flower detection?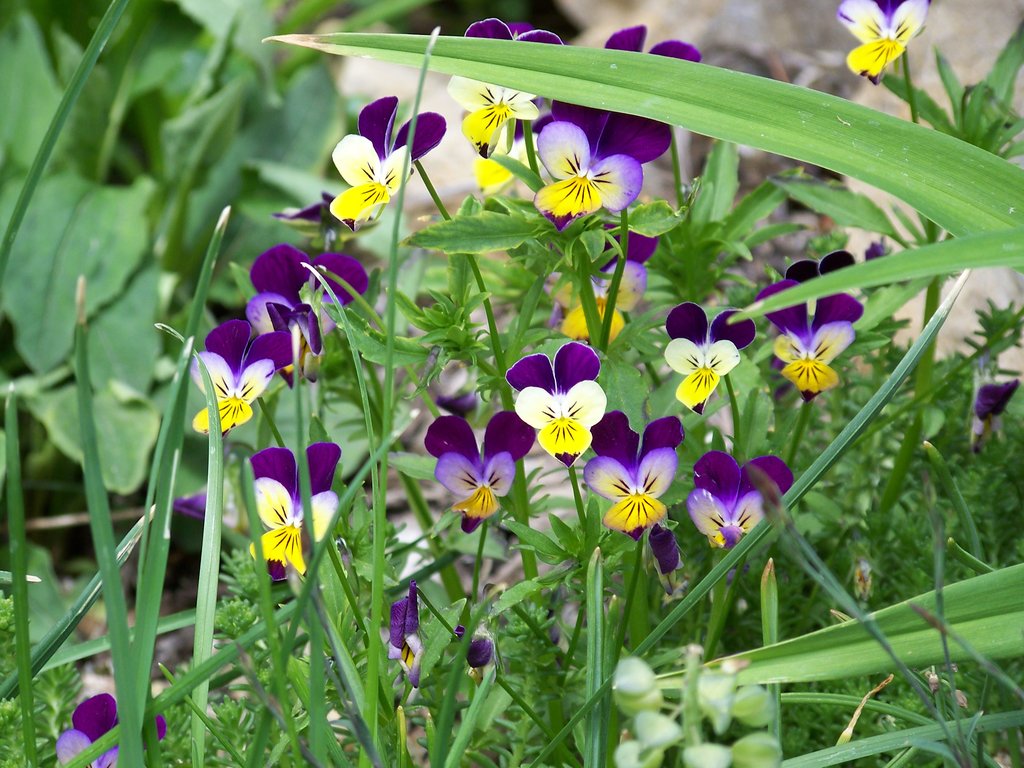
[425,419,547,527]
